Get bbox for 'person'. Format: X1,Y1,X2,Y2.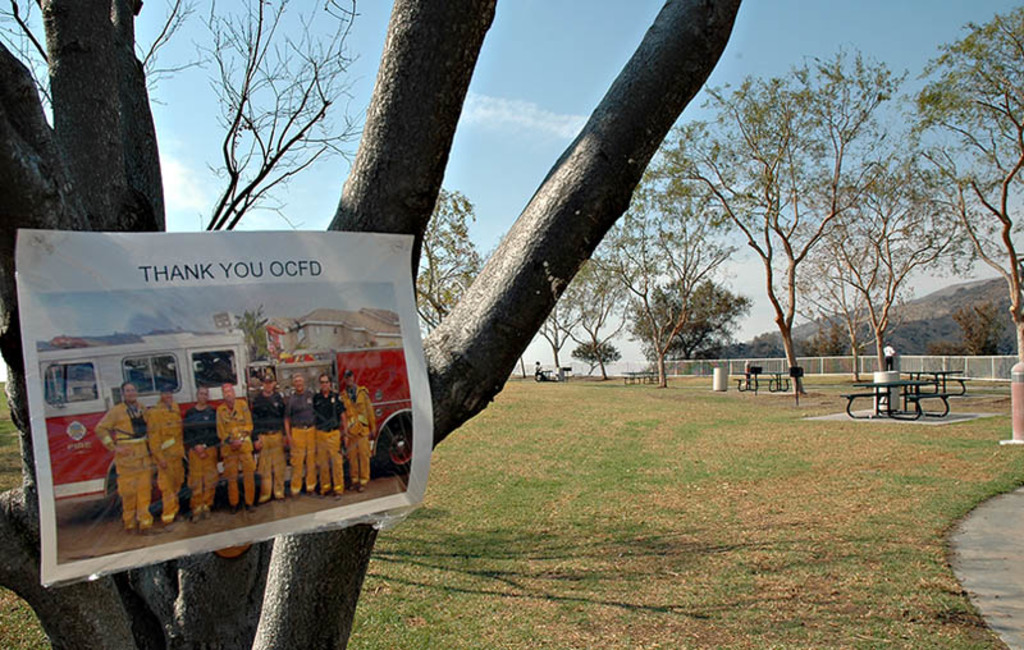
246,367,279,495.
